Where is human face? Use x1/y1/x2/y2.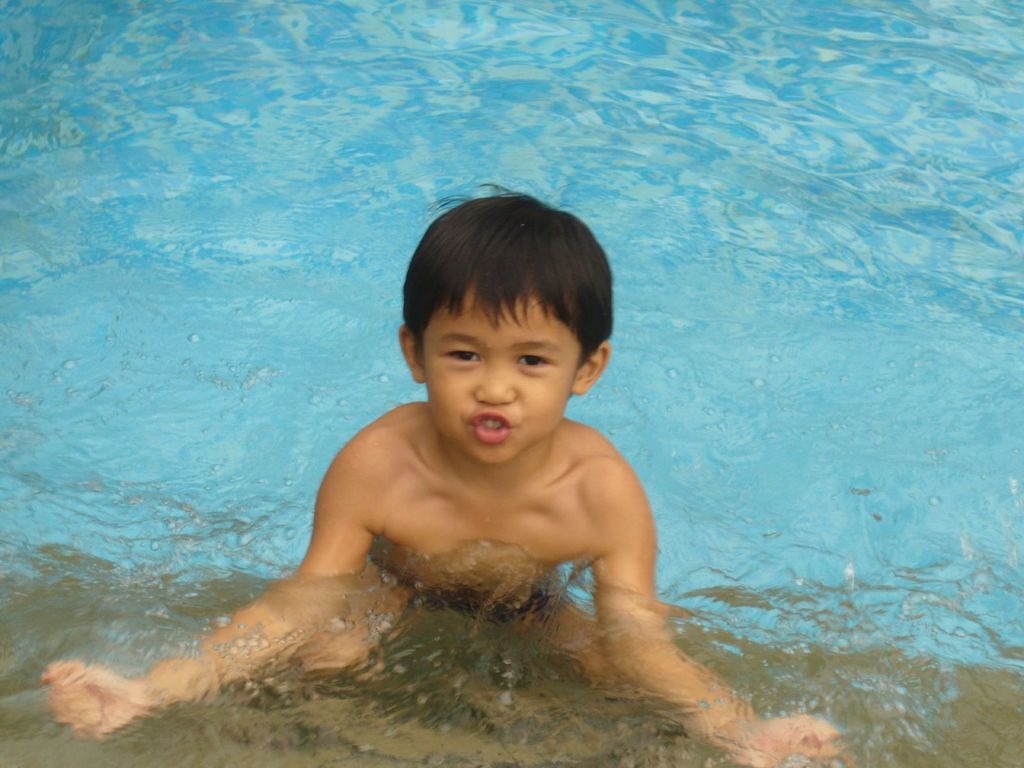
423/295/570/463.
